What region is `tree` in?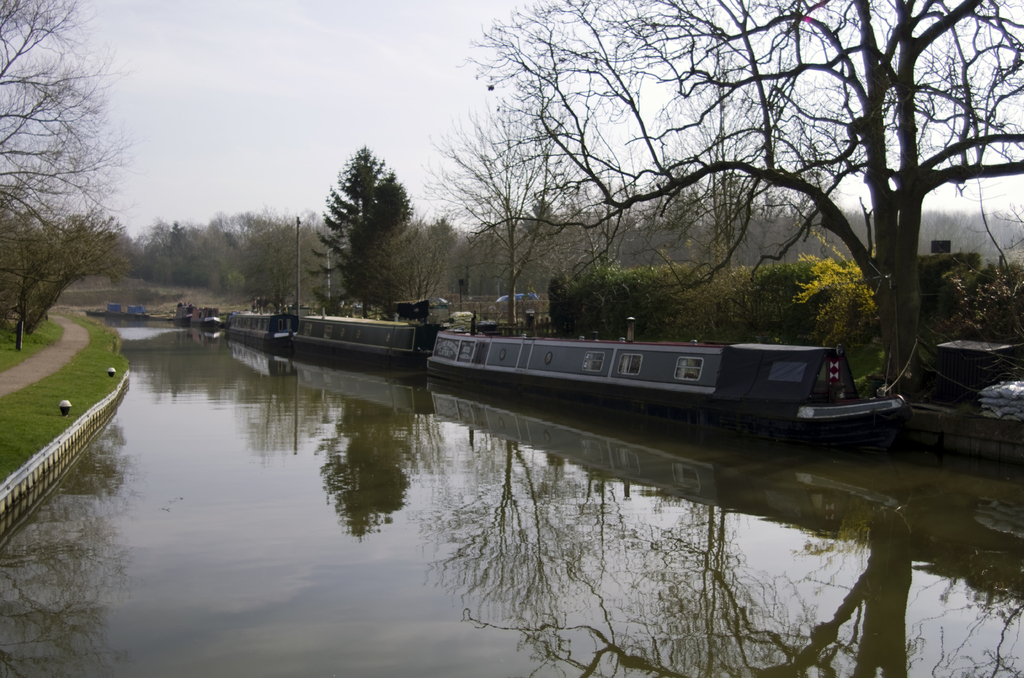
crop(3, 31, 156, 369).
